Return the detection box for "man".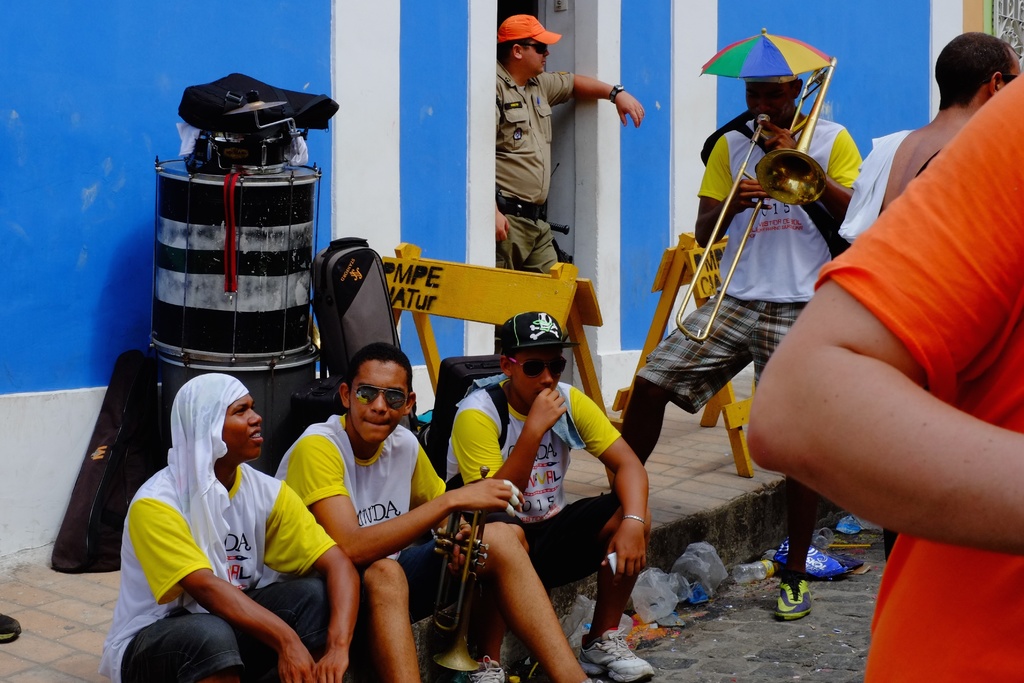
{"left": 598, "top": 74, "right": 872, "bottom": 616}.
